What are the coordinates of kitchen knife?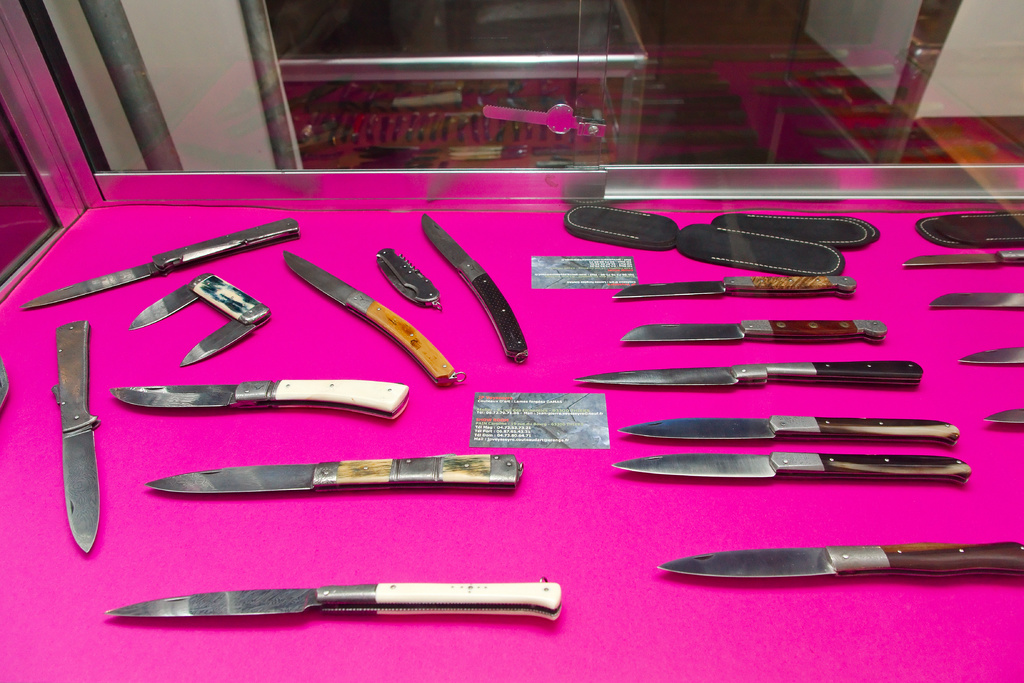
<bbox>54, 317, 103, 555</bbox>.
